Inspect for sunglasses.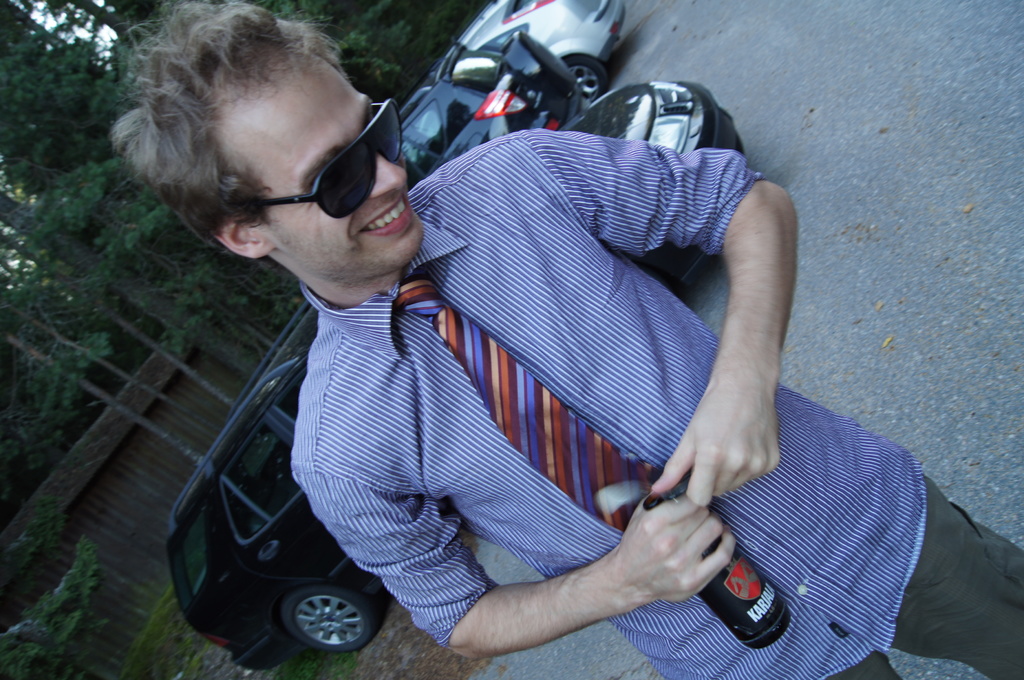
Inspection: [left=266, top=97, right=404, bottom=219].
